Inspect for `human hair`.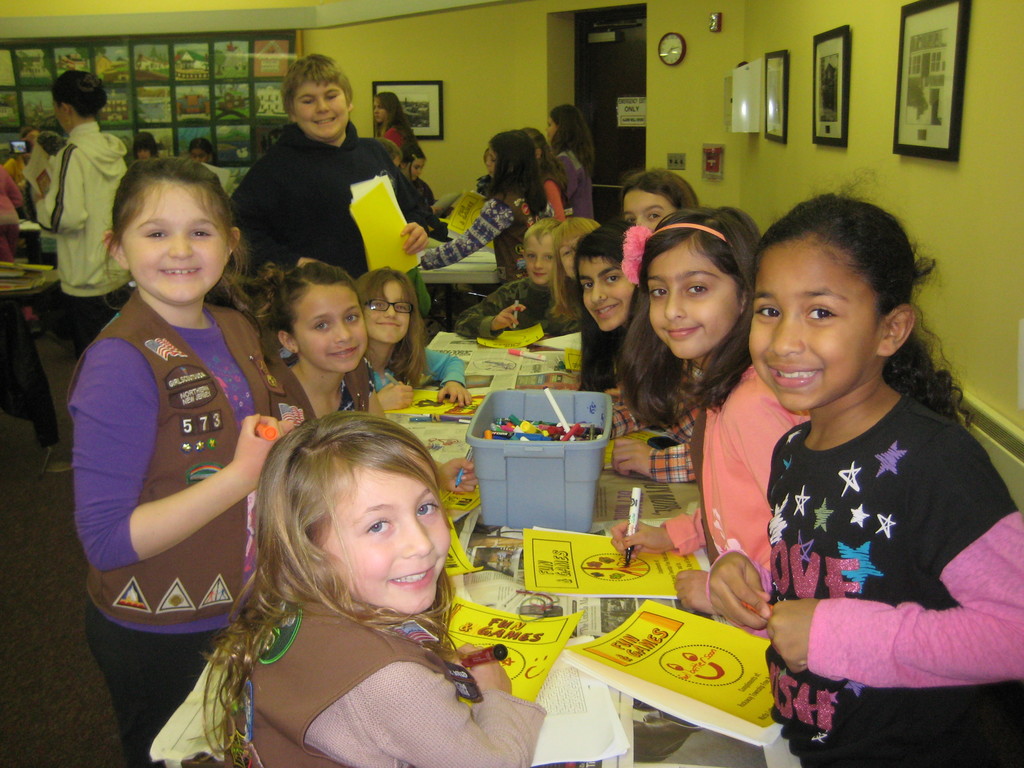
Inspection: box=[224, 390, 472, 635].
